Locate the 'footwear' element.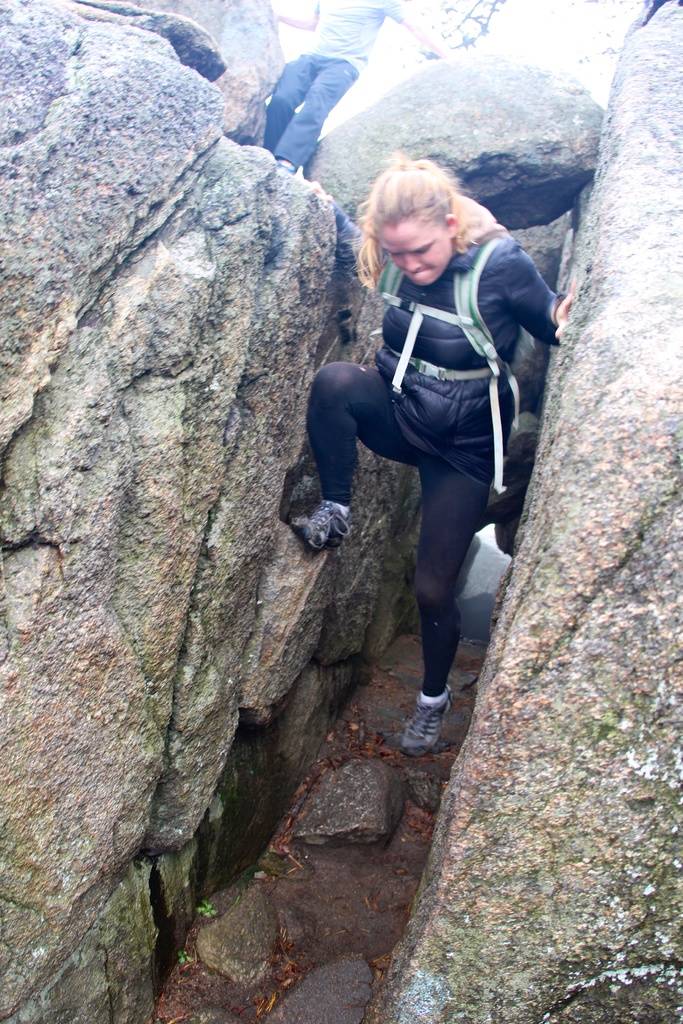
Element bbox: [left=397, top=686, right=454, bottom=756].
